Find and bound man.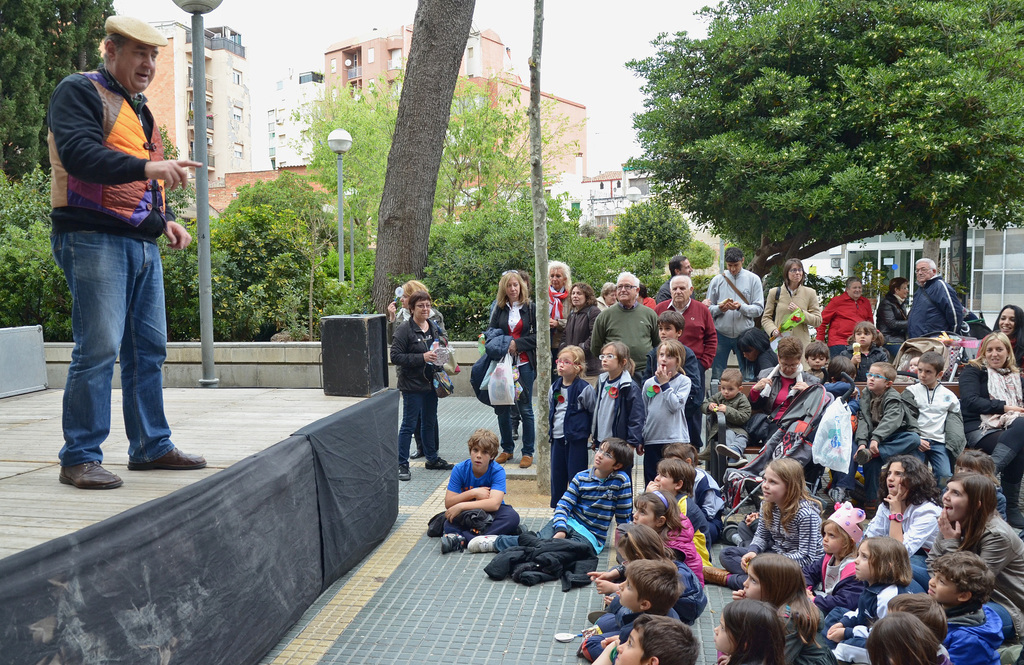
Bound: (666, 257, 707, 285).
